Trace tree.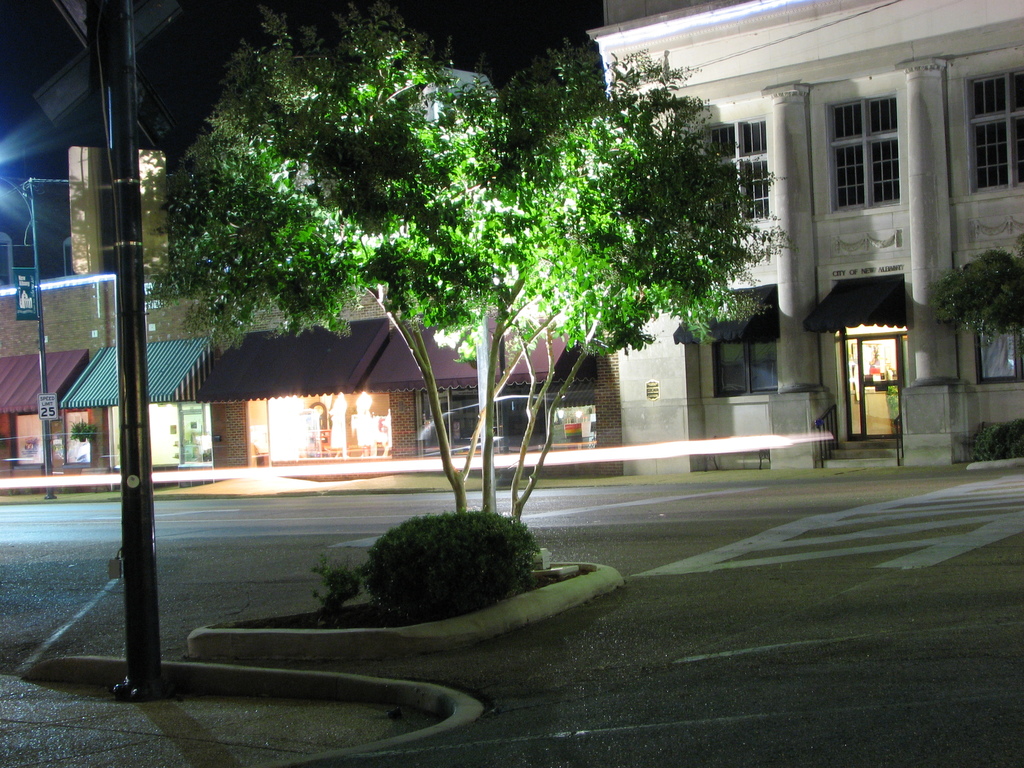
Traced to region(118, 36, 788, 476).
